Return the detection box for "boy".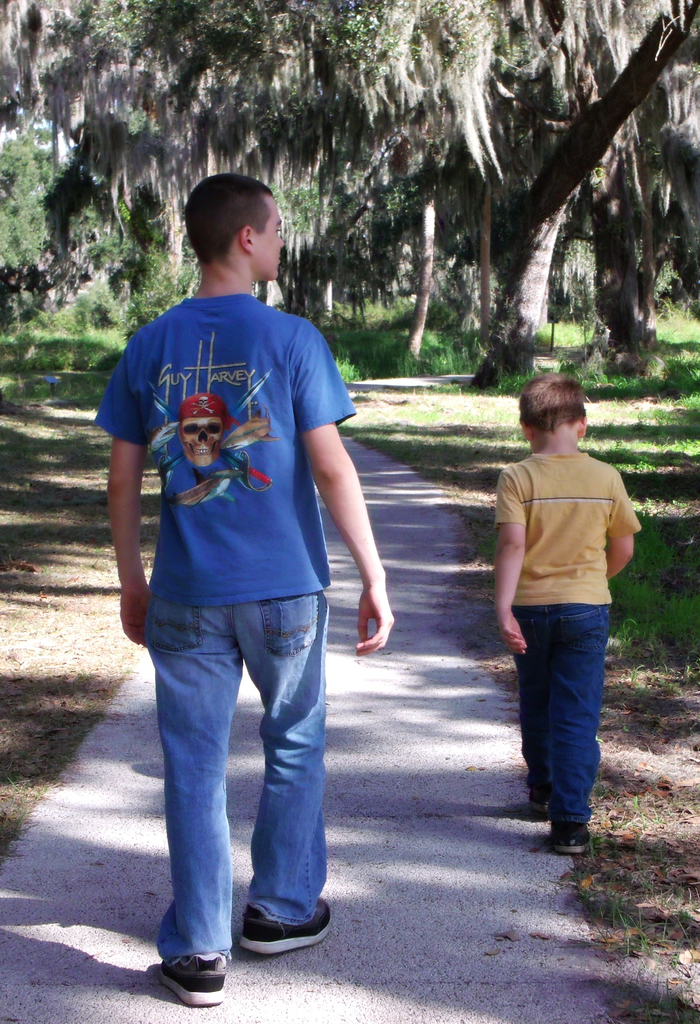
<region>93, 169, 397, 1007</region>.
